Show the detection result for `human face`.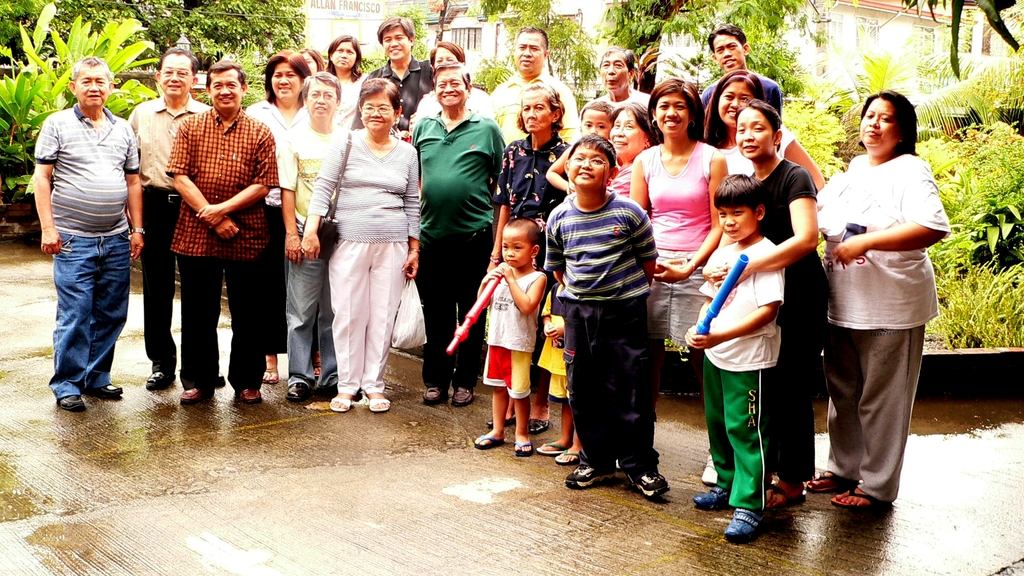
left=502, top=230, right=531, bottom=267.
